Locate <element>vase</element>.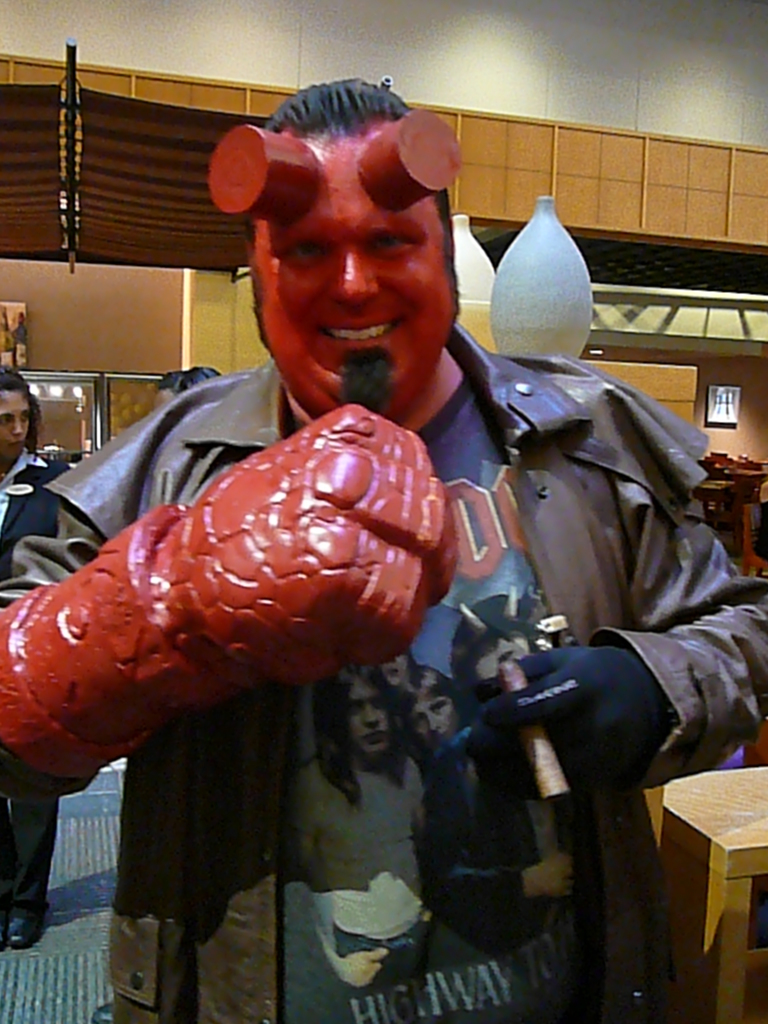
Bounding box: box=[448, 211, 493, 301].
